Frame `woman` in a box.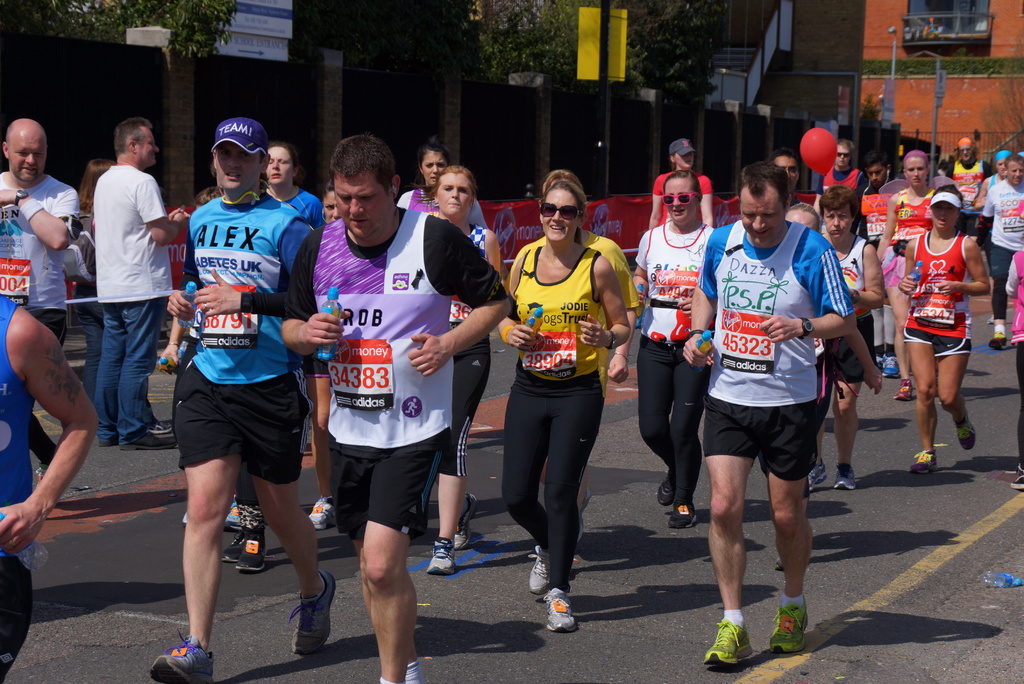
424, 158, 502, 277.
